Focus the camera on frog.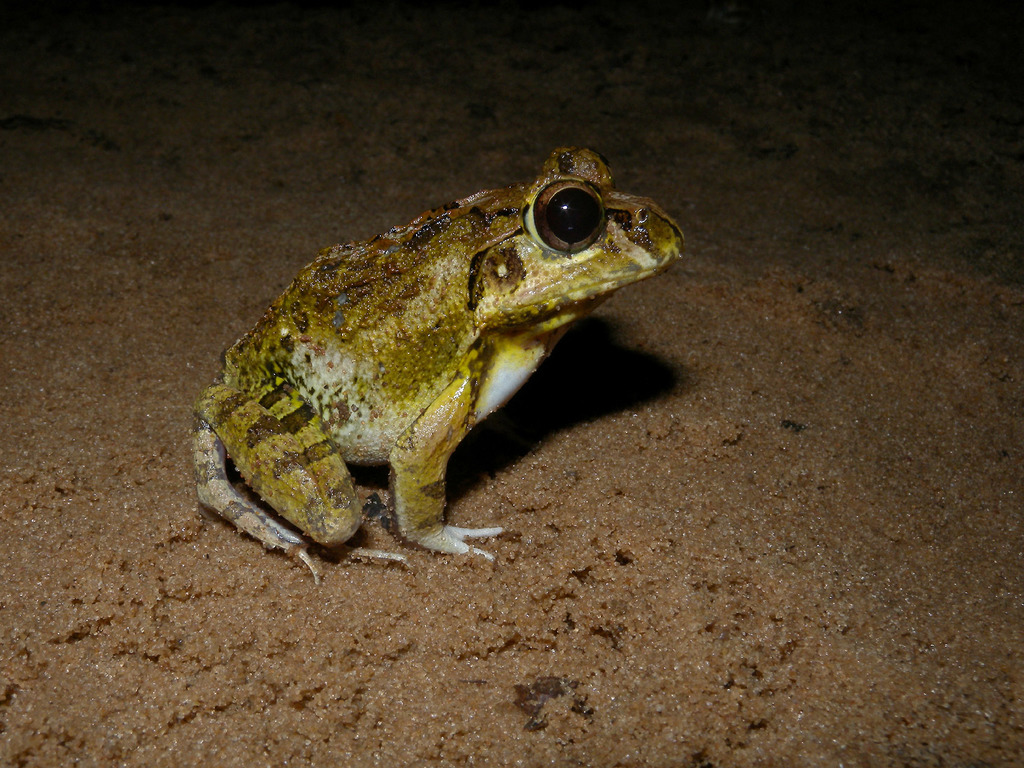
Focus region: pyautogui.locateOnScreen(191, 143, 685, 588).
